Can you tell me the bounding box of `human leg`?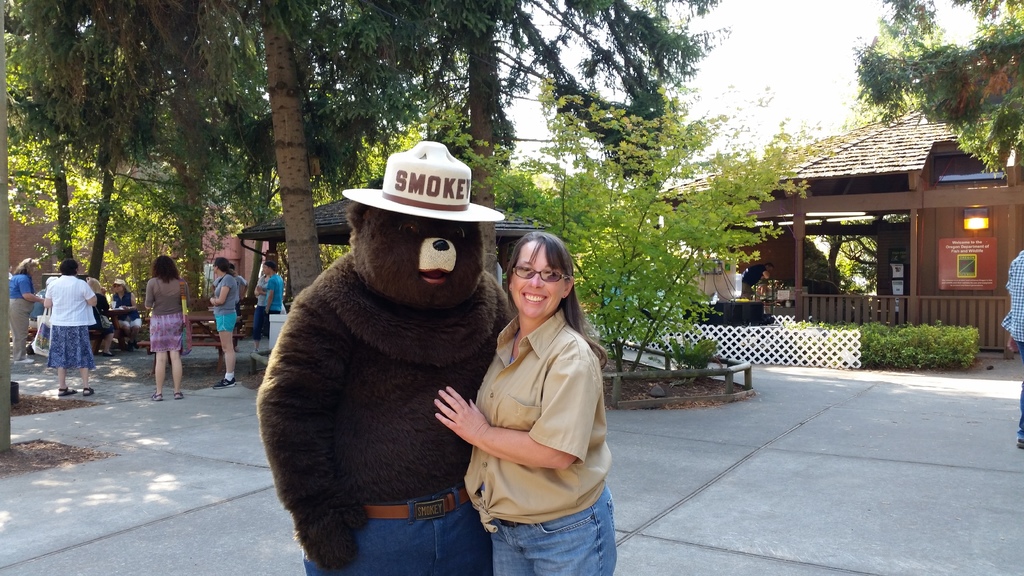
(174, 347, 185, 399).
